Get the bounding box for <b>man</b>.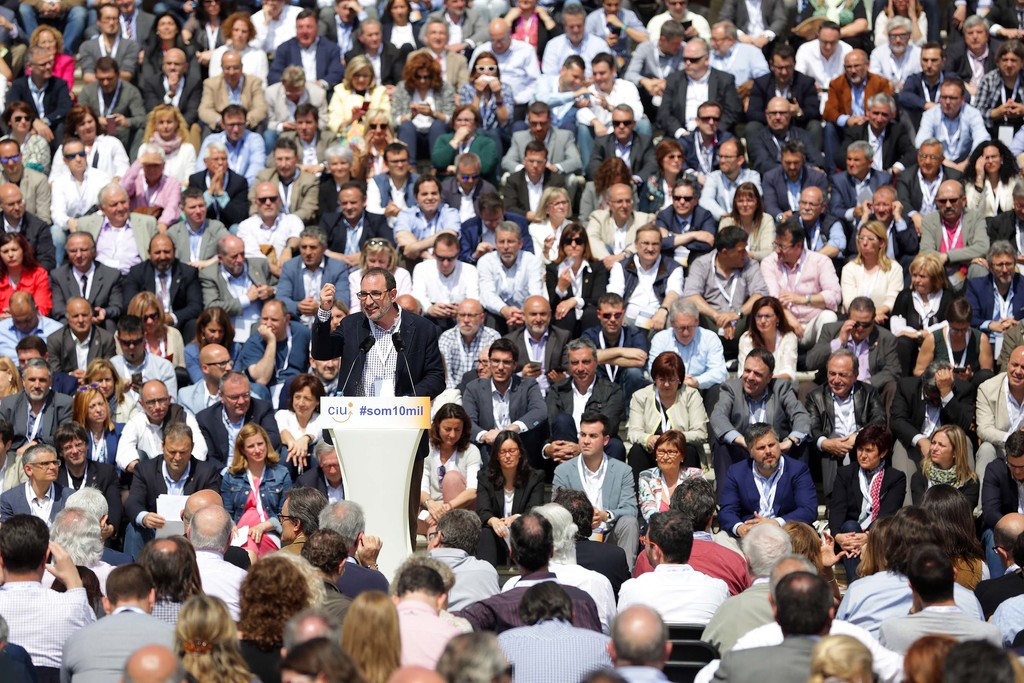
<box>248,305,304,384</box>.
